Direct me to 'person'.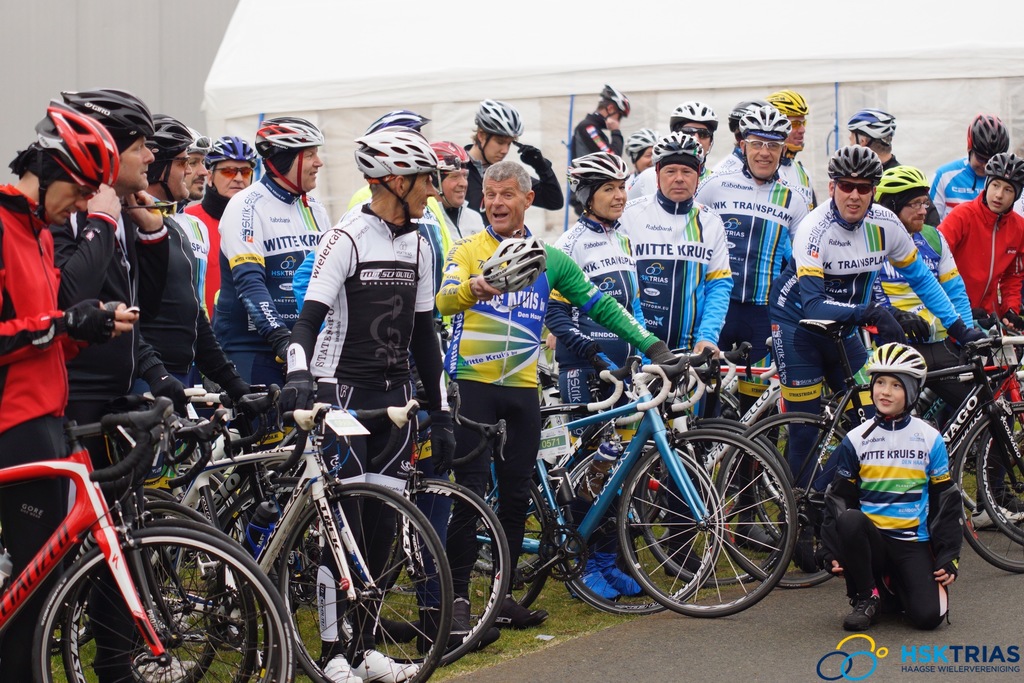
Direction: {"x1": 850, "y1": 356, "x2": 959, "y2": 640}.
